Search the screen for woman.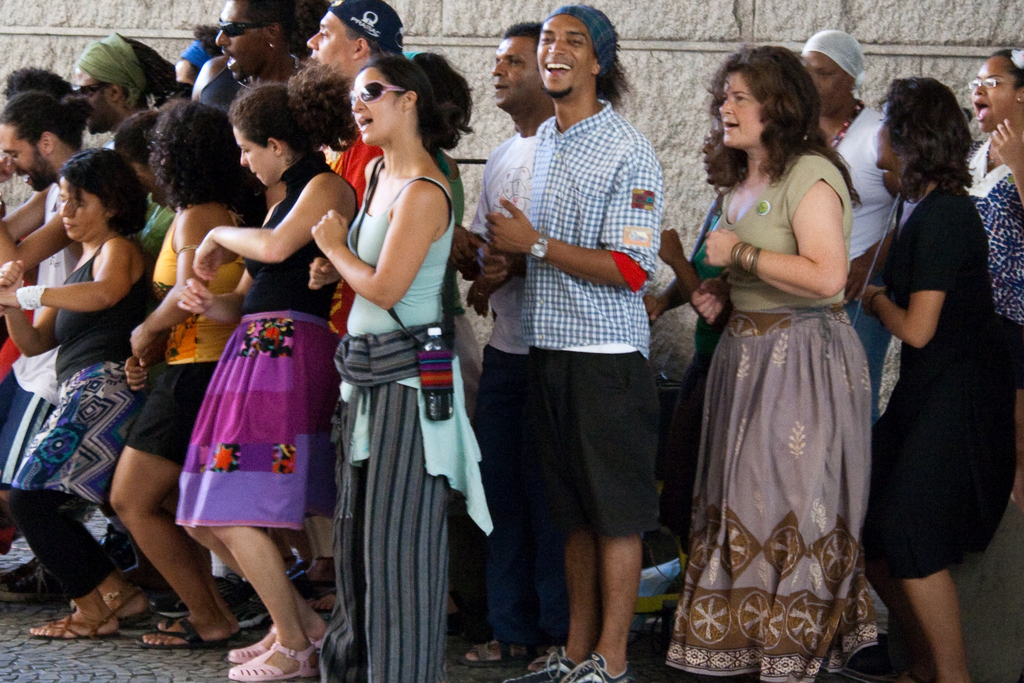
Found at <region>300, 47, 477, 661</region>.
